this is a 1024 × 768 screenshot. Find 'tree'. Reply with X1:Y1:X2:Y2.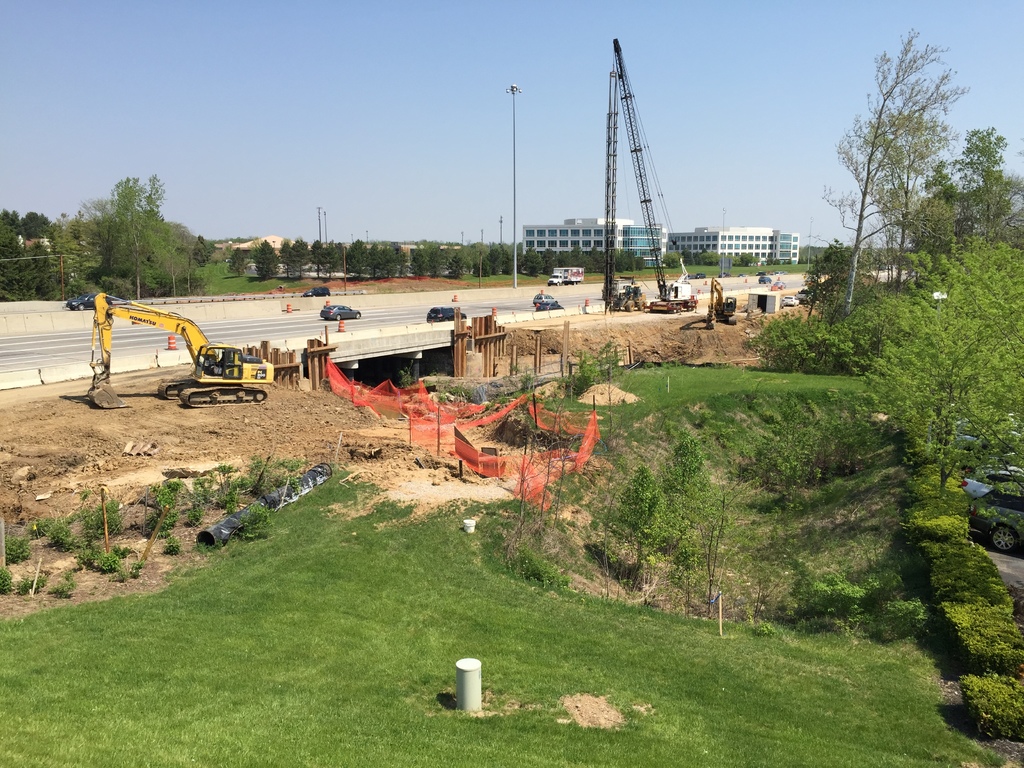
582:249:602:272.
